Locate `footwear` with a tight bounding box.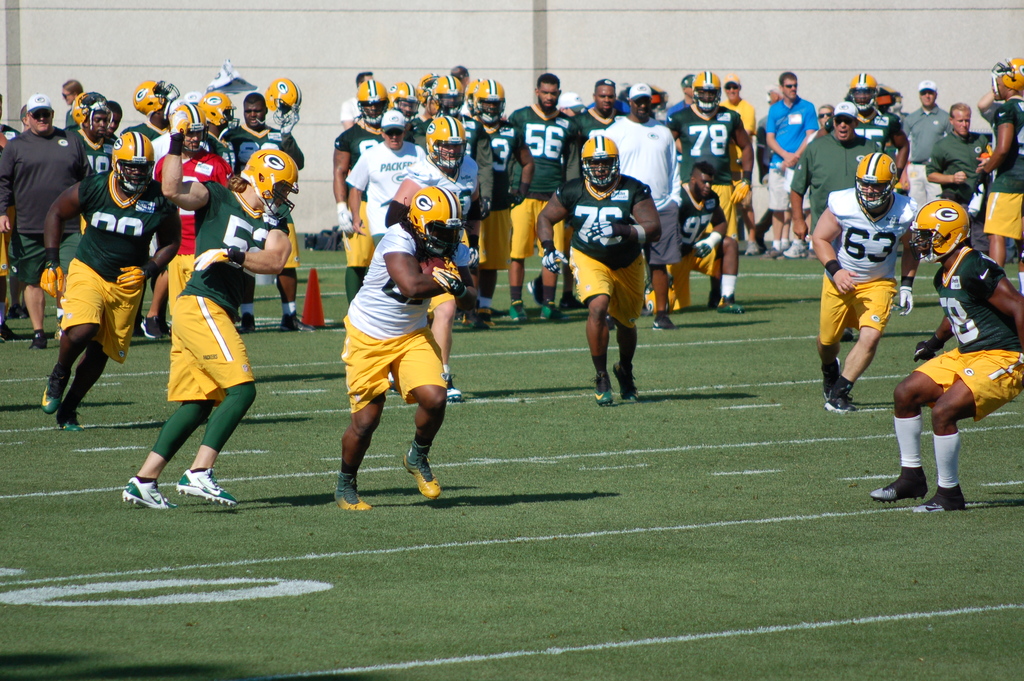
box(235, 312, 257, 333).
